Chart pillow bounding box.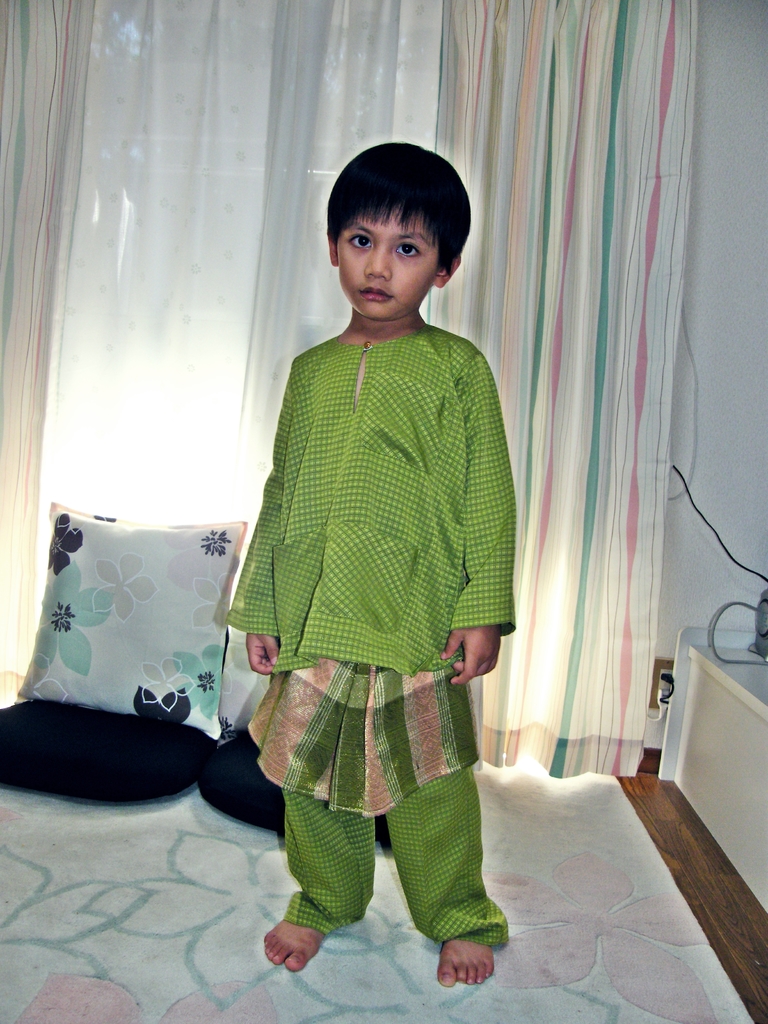
Charted: 36,500,244,777.
